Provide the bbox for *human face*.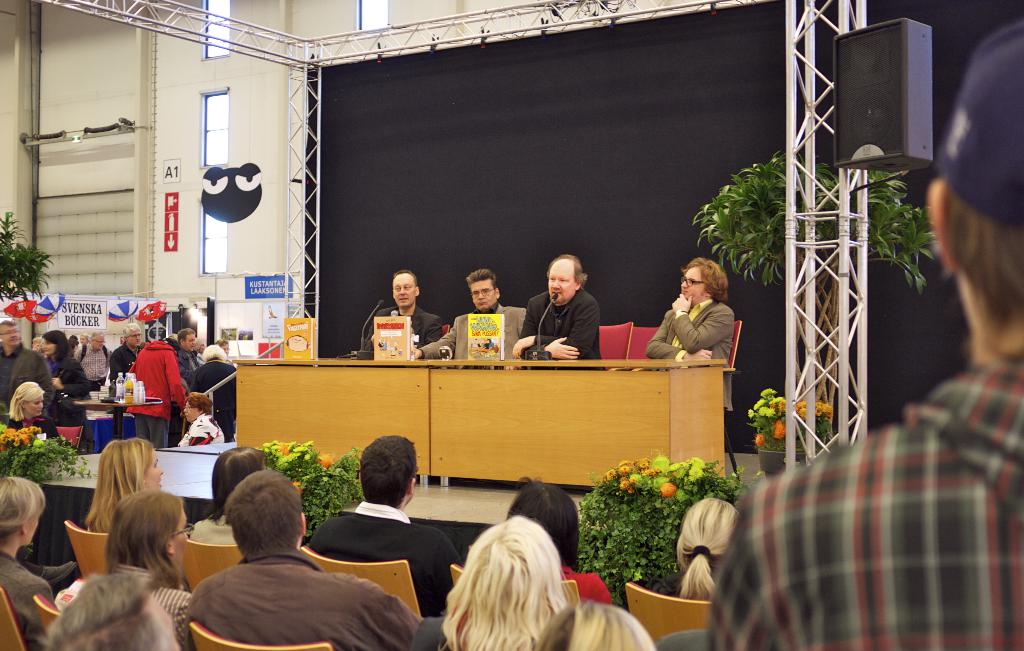
92,335,99,348.
